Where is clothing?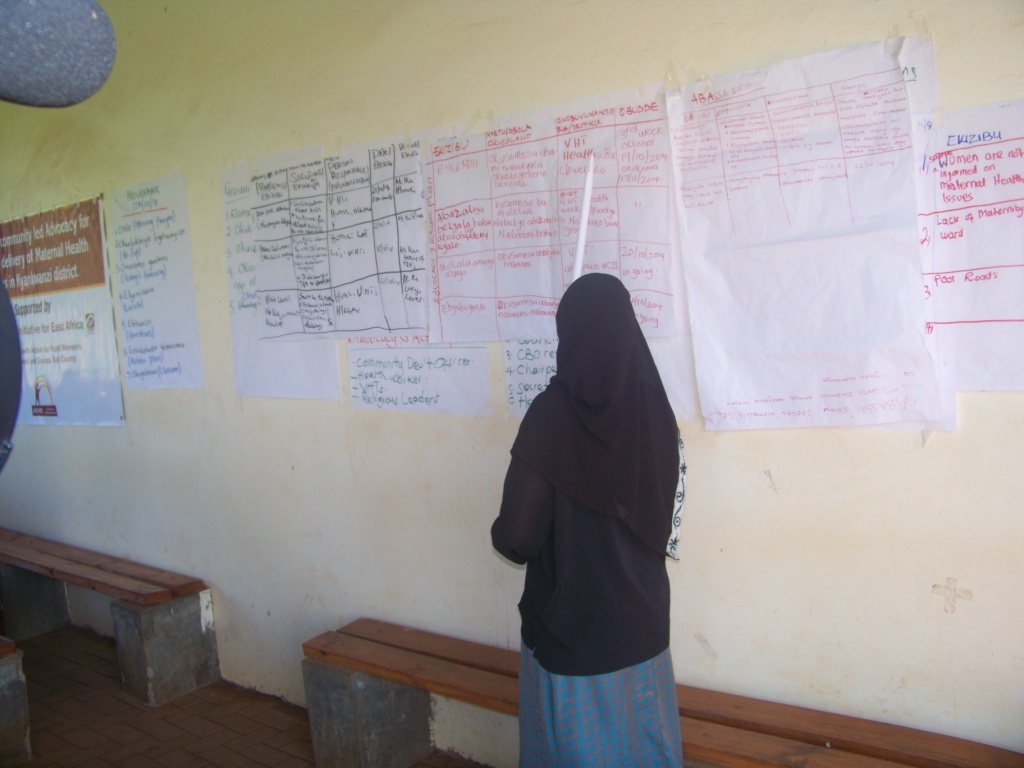
detection(490, 272, 687, 767).
